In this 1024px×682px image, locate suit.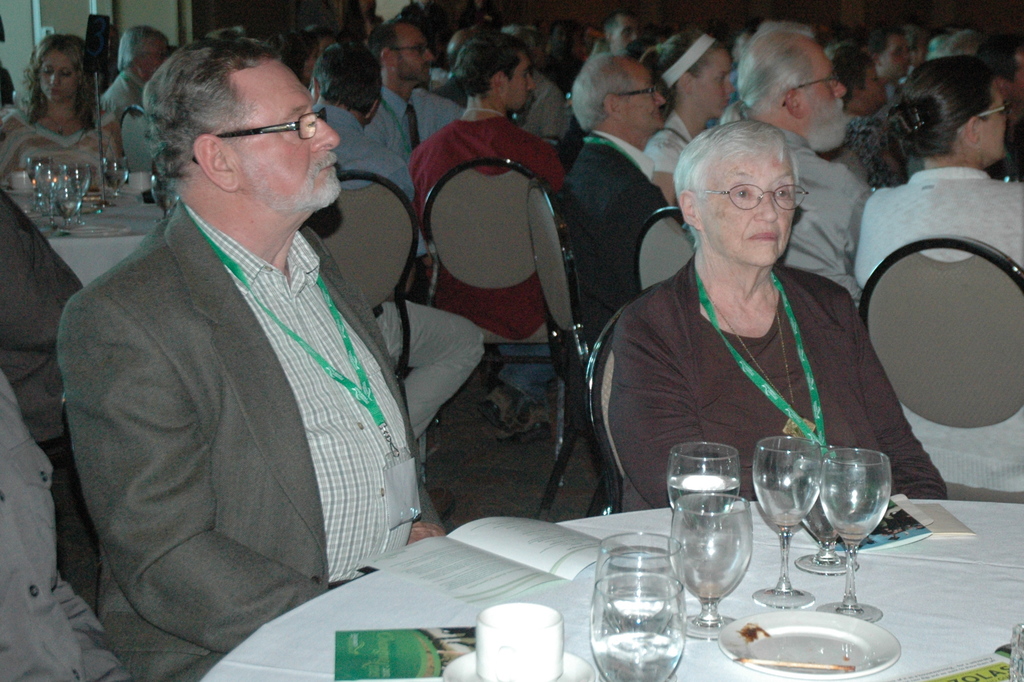
Bounding box: left=559, top=124, right=681, bottom=356.
